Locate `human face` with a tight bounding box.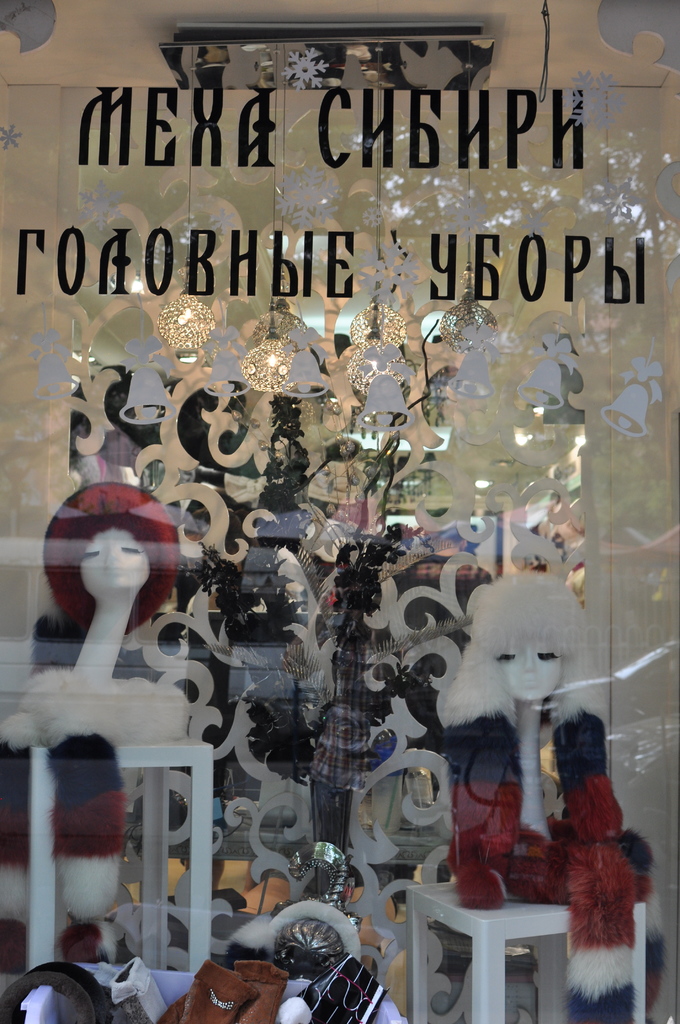
box=[499, 645, 562, 705].
